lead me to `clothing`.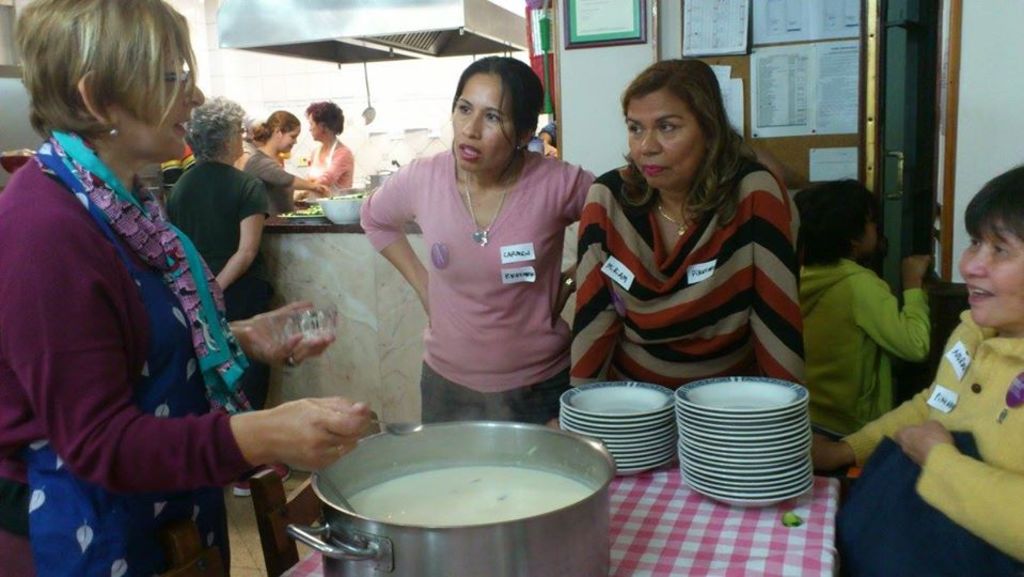
Lead to 238 150 302 201.
